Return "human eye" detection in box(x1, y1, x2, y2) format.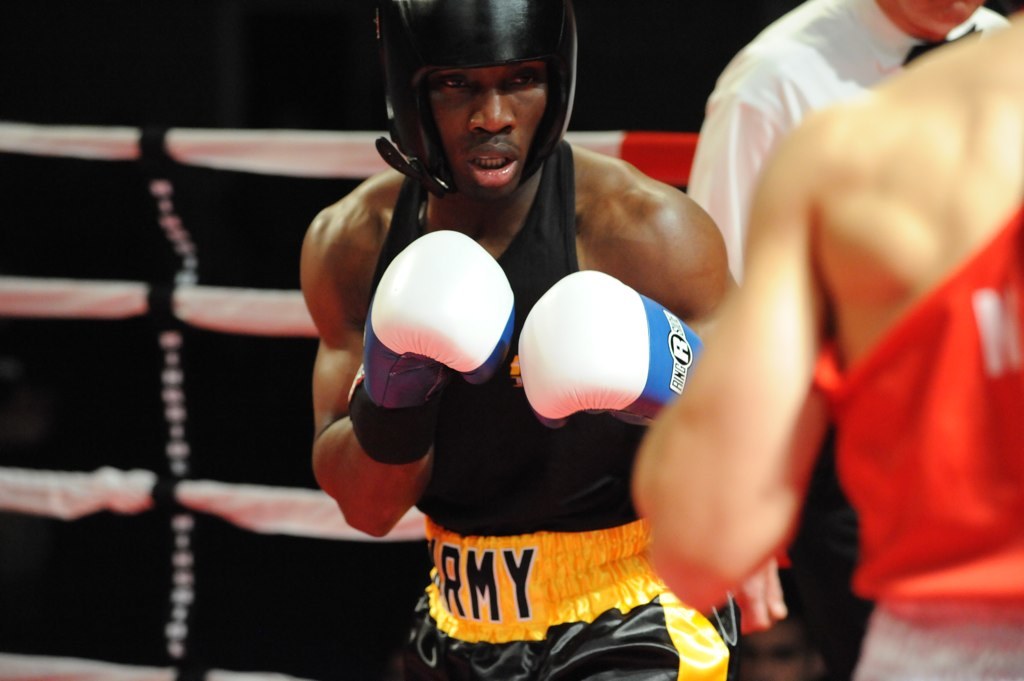
box(427, 70, 486, 98).
